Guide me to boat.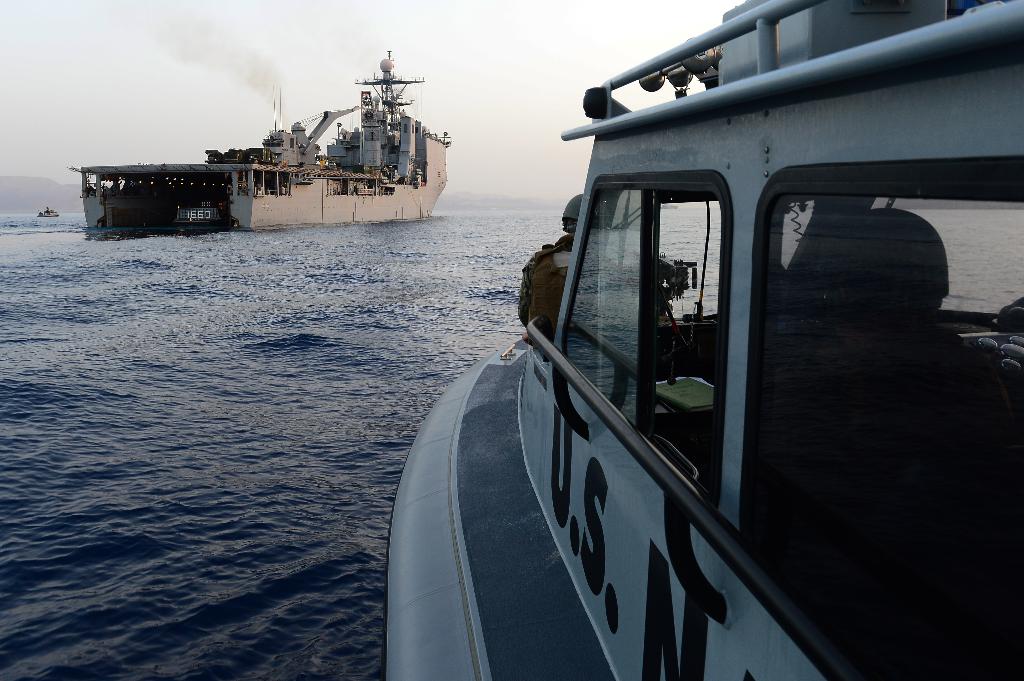
Guidance: locate(378, 0, 1011, 634).
